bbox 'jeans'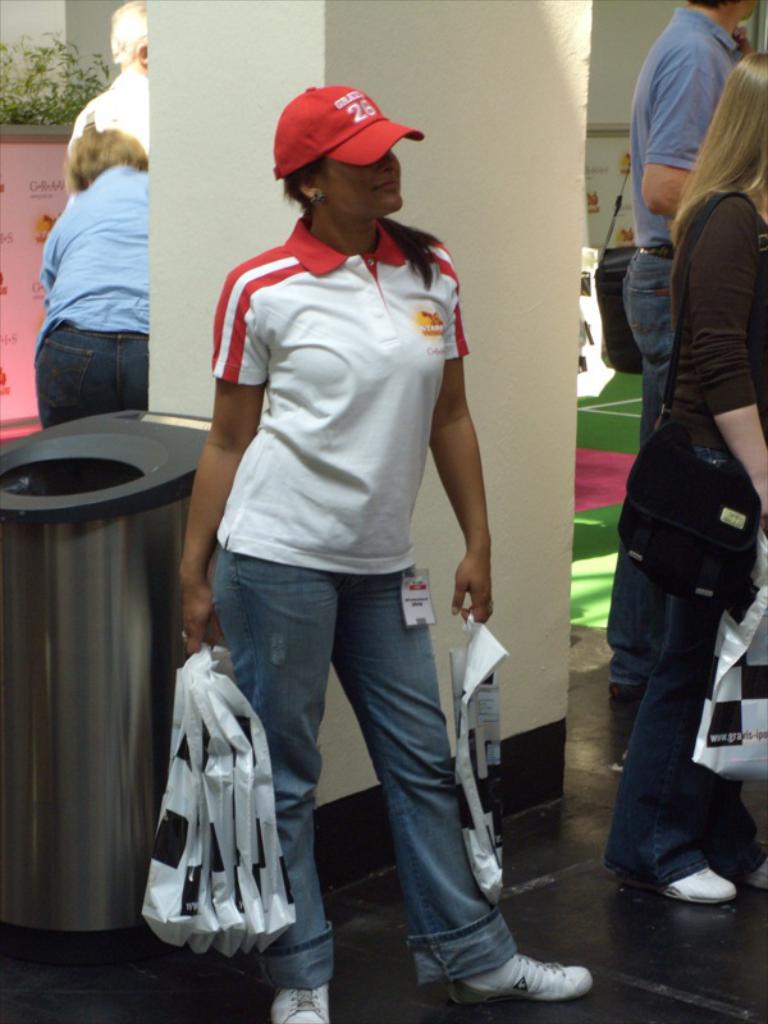
(44, 316, 150, 430)
